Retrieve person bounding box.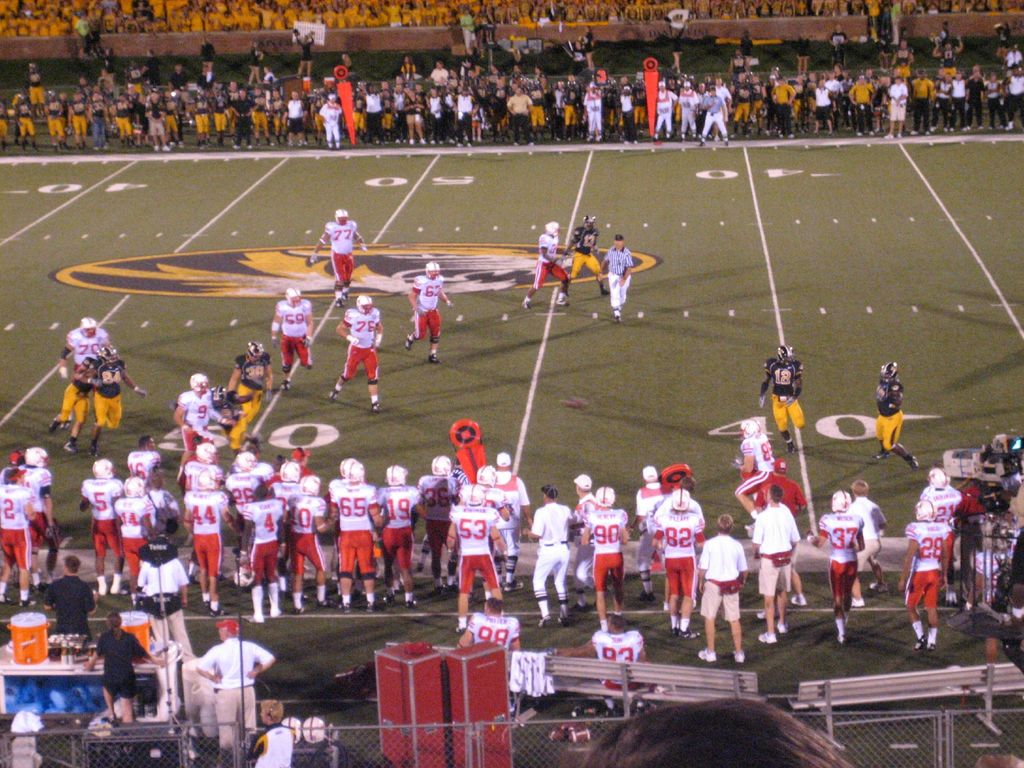
Bounding box: region(0, 461, 34, 611).
